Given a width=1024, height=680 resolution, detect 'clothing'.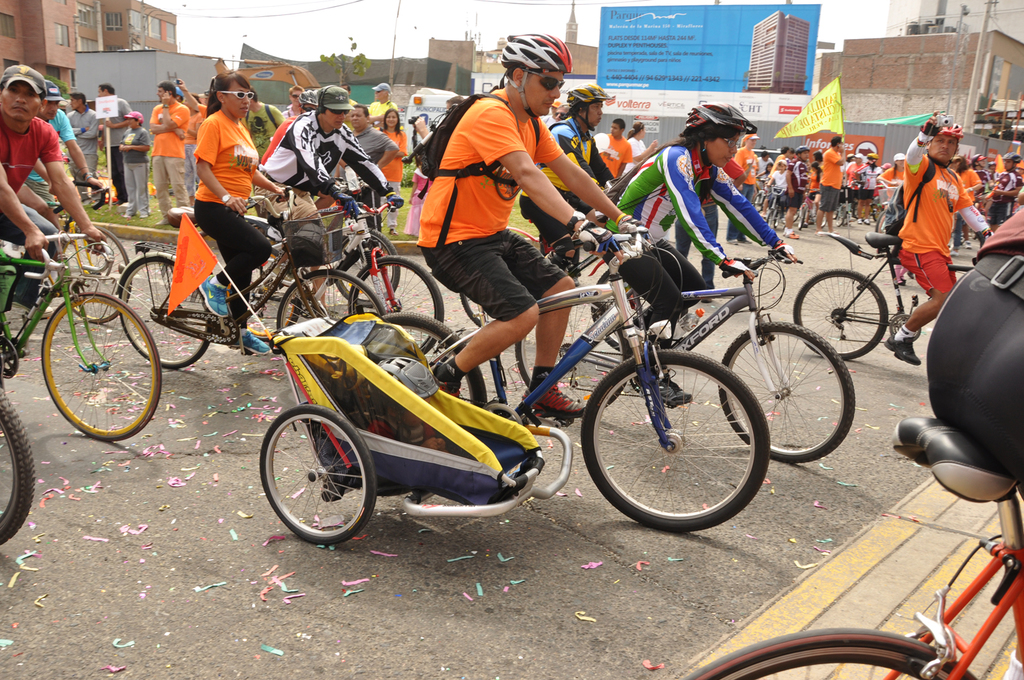
box=[902, 162, 987, 296].
